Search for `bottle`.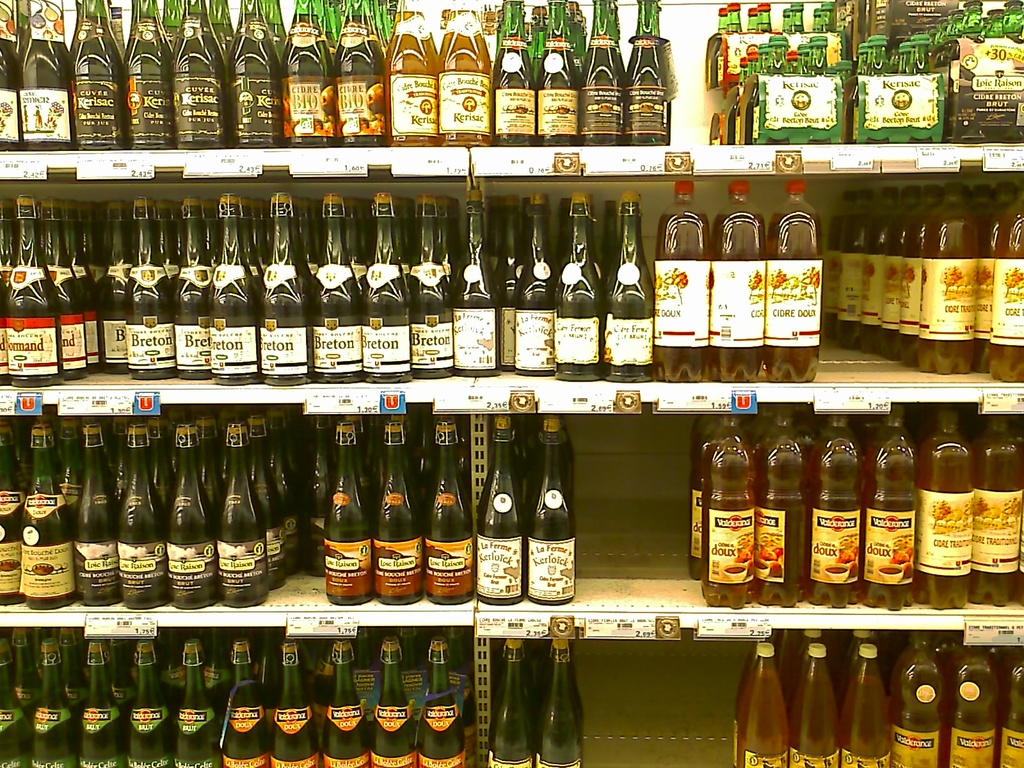
Found at {"x1": 17, "y1": 417, "x2": 77, "y2": 618}.
